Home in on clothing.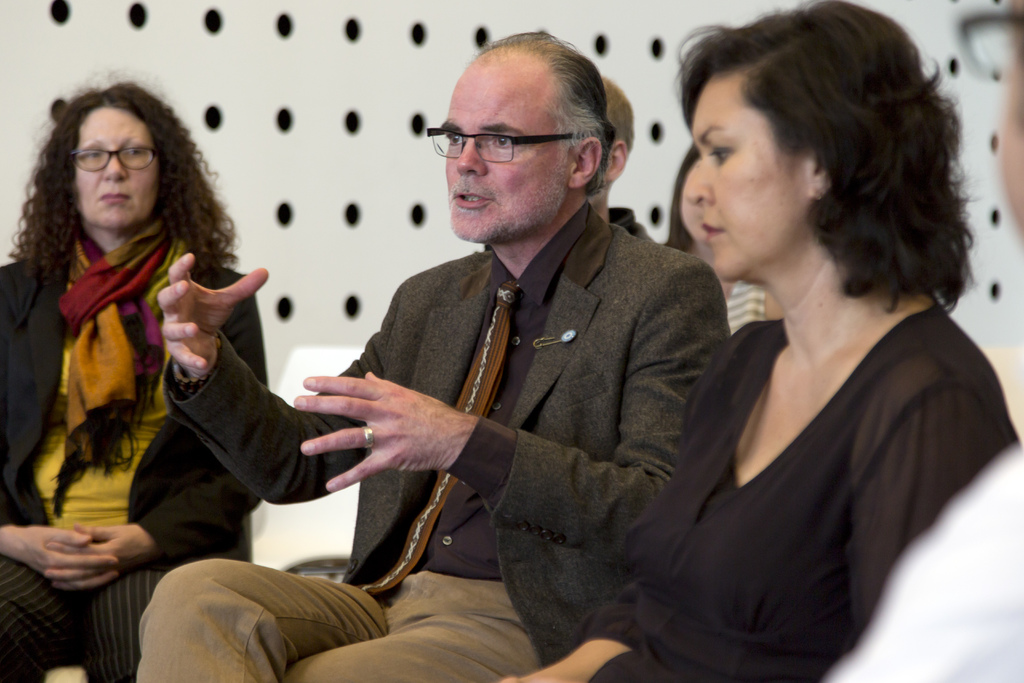
Homed in at bbox(570, 294, 1016, 678).
